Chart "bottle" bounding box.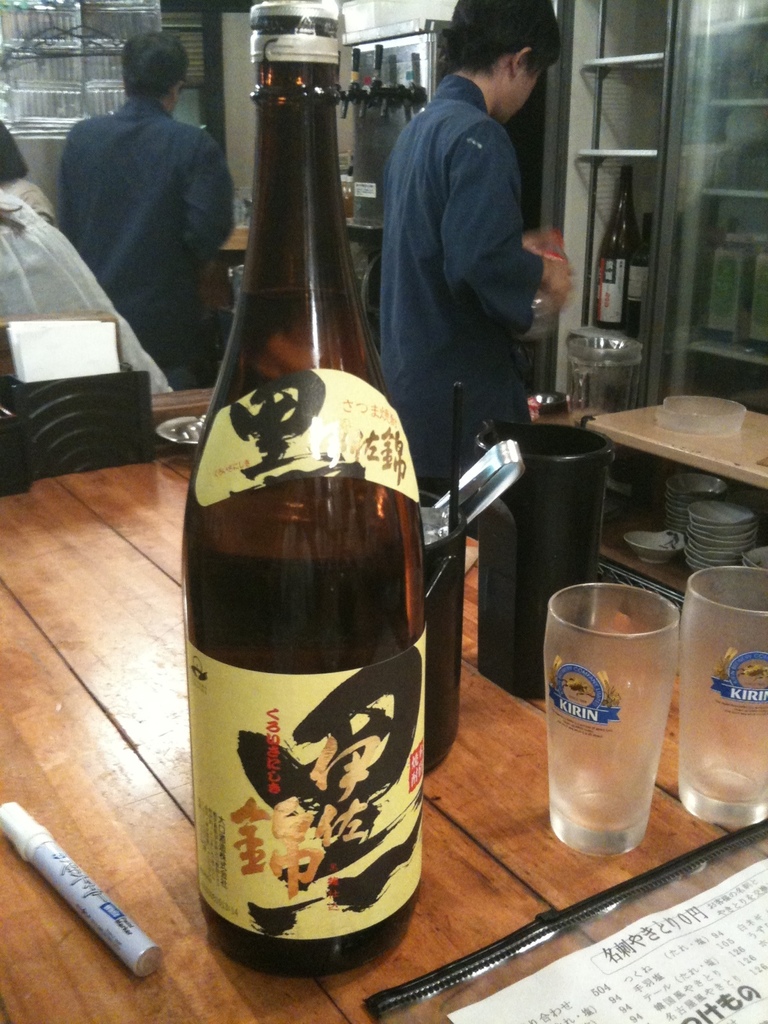
Charted: rect(625, 212, 653, 327).
